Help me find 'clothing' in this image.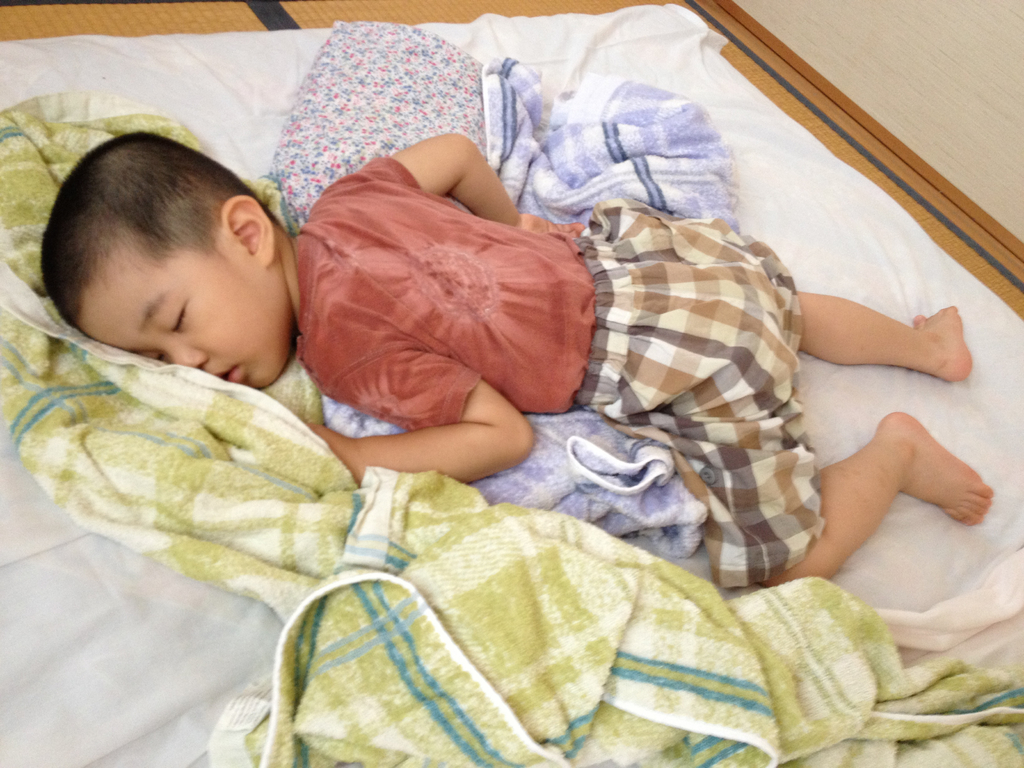
Found it: bbox(295, 153, 808, 587).
